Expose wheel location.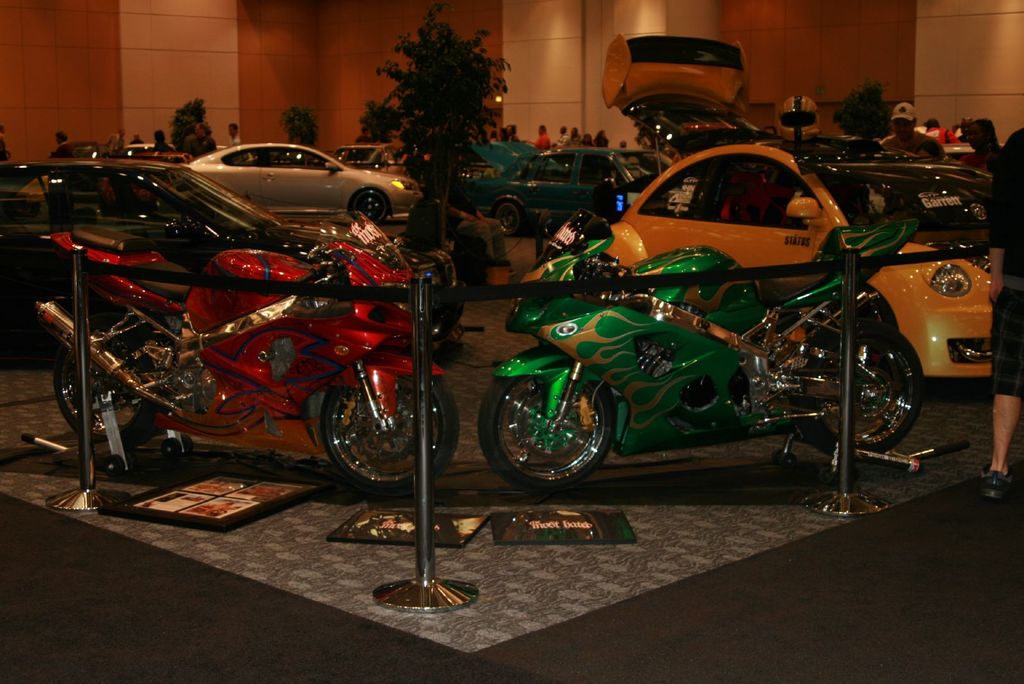
Exposed at (59,352,160,449).
